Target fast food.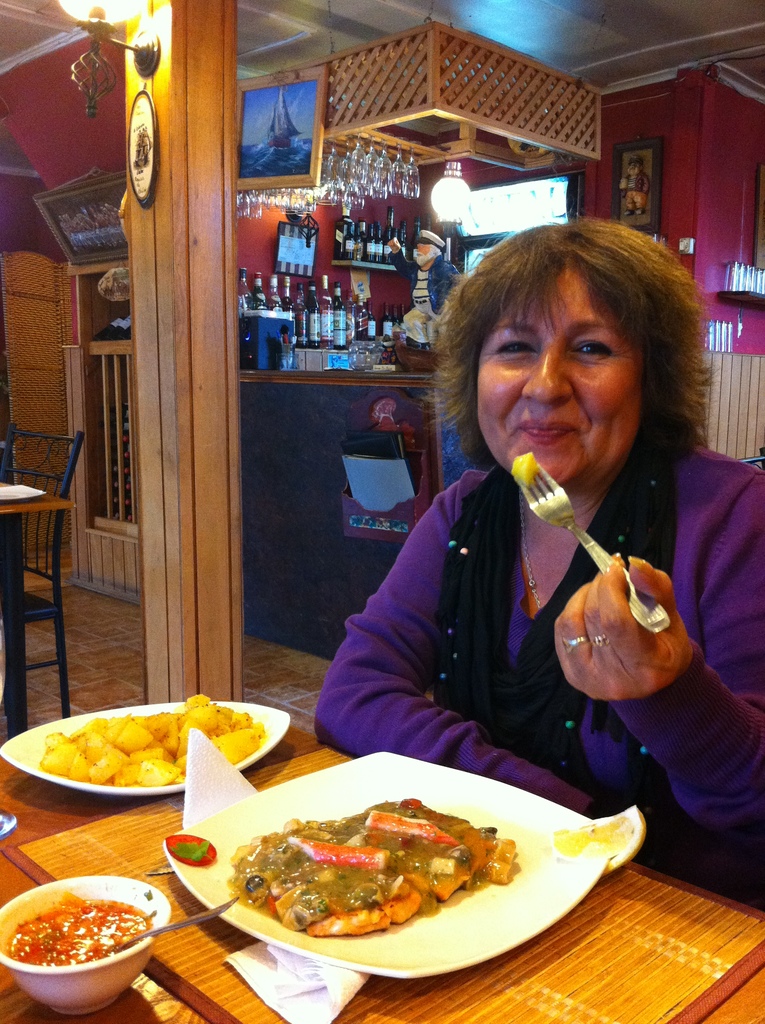
Target region: x1=223 y1=784 x2=526 y2=931.
